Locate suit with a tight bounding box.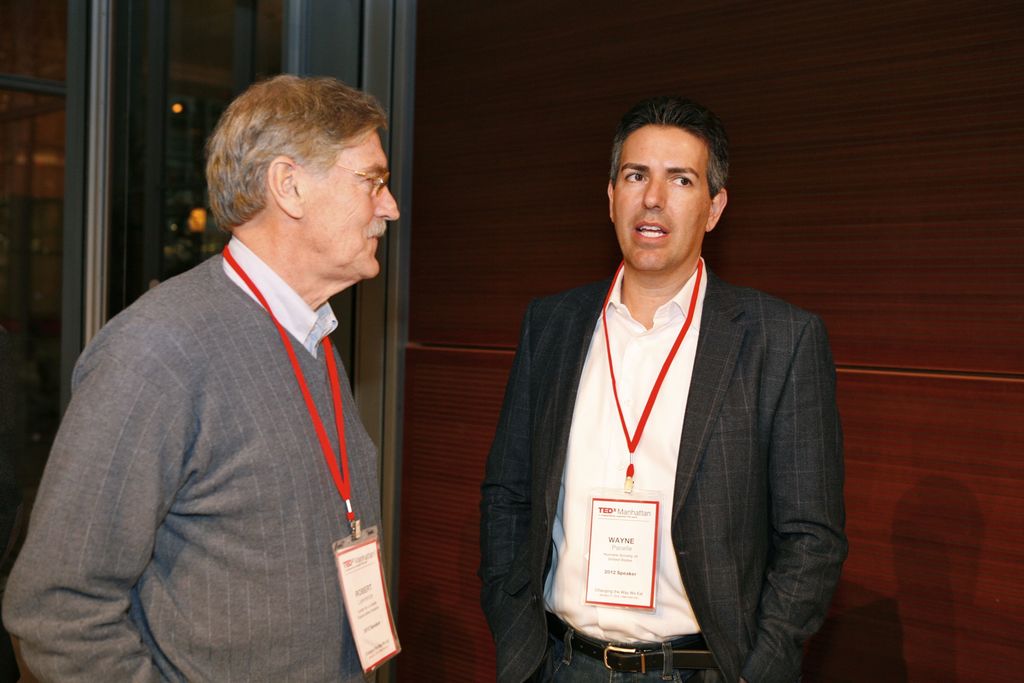
479/174/846/665.
